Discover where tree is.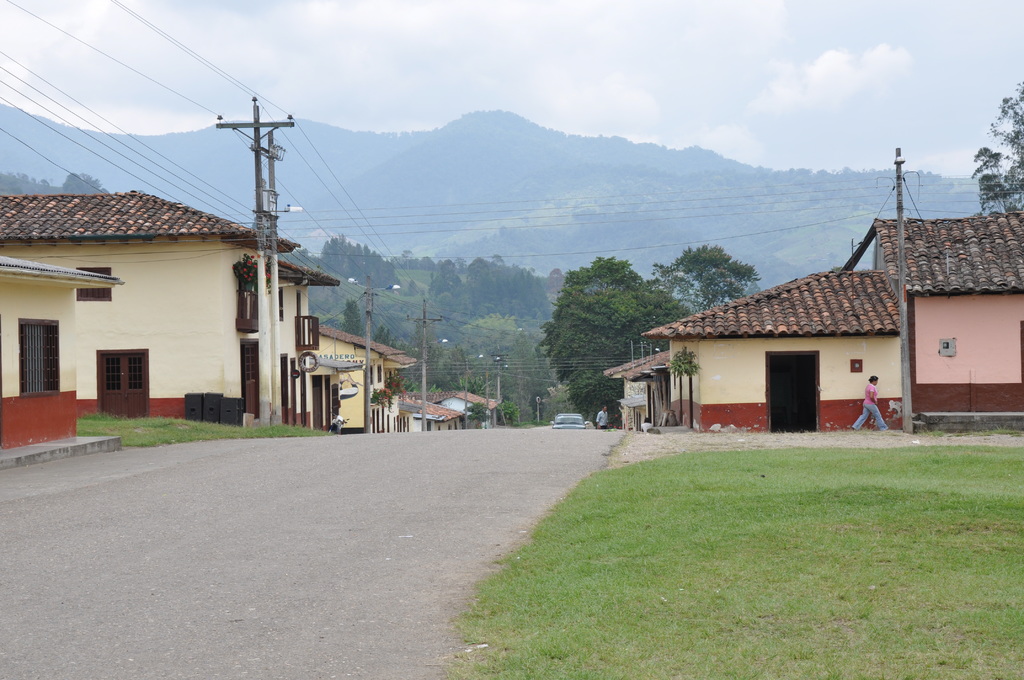
Discovered at 542 236 675 403.
